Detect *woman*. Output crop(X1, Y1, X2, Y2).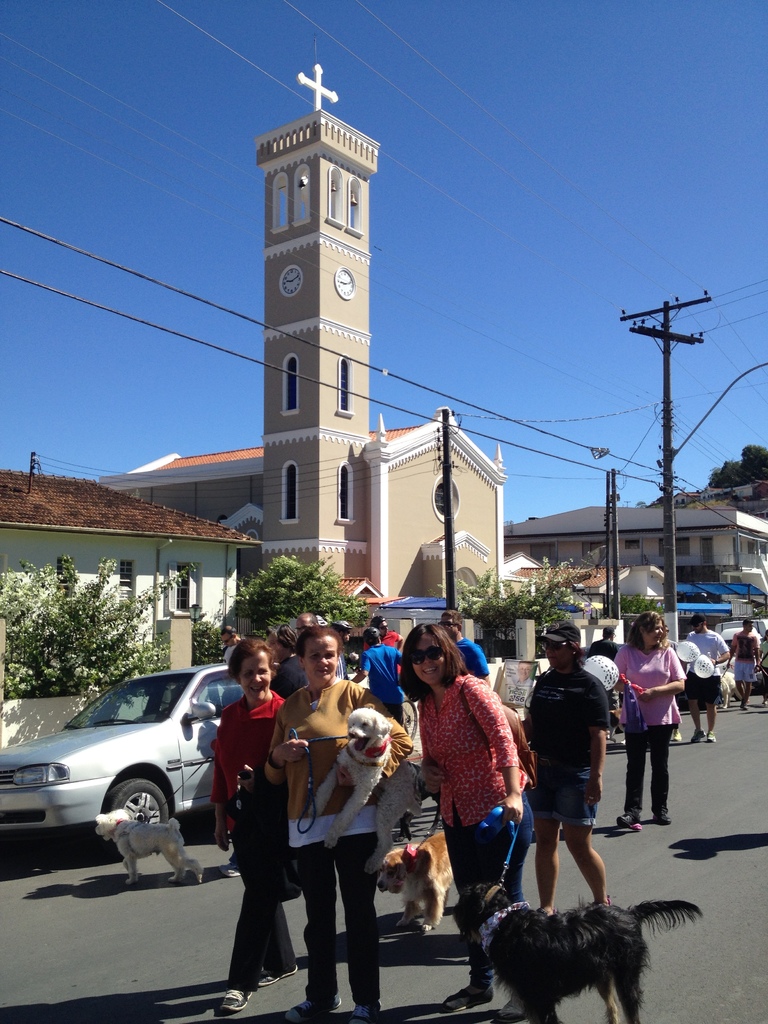
crop(401, 623, 520, 1023).
